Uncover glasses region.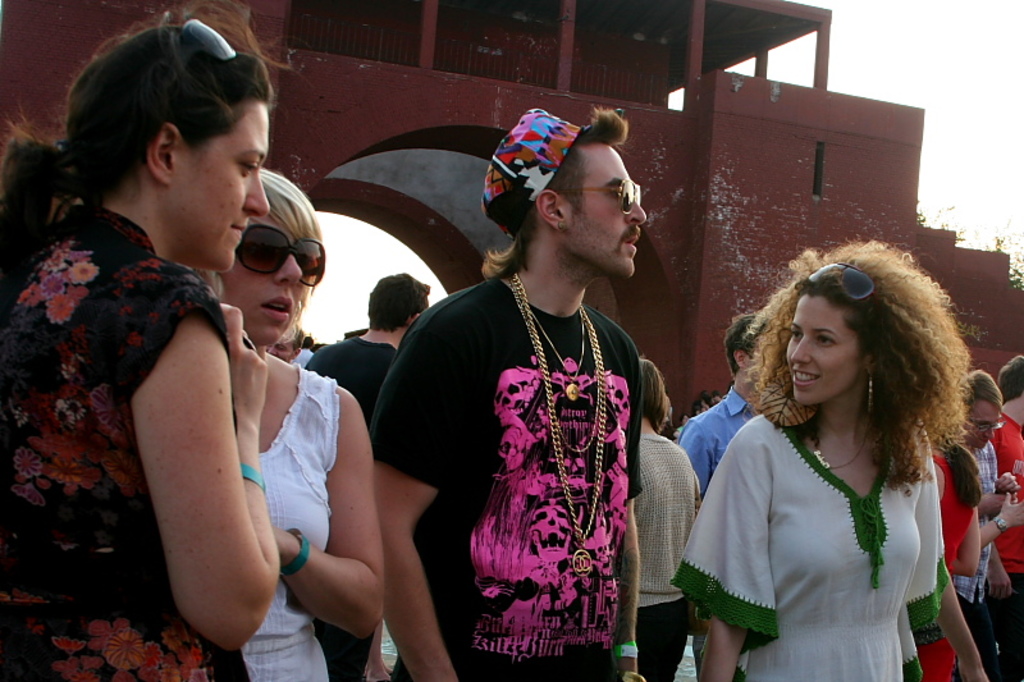
Uncovered: bbox=(216, 226, 319, 283).
